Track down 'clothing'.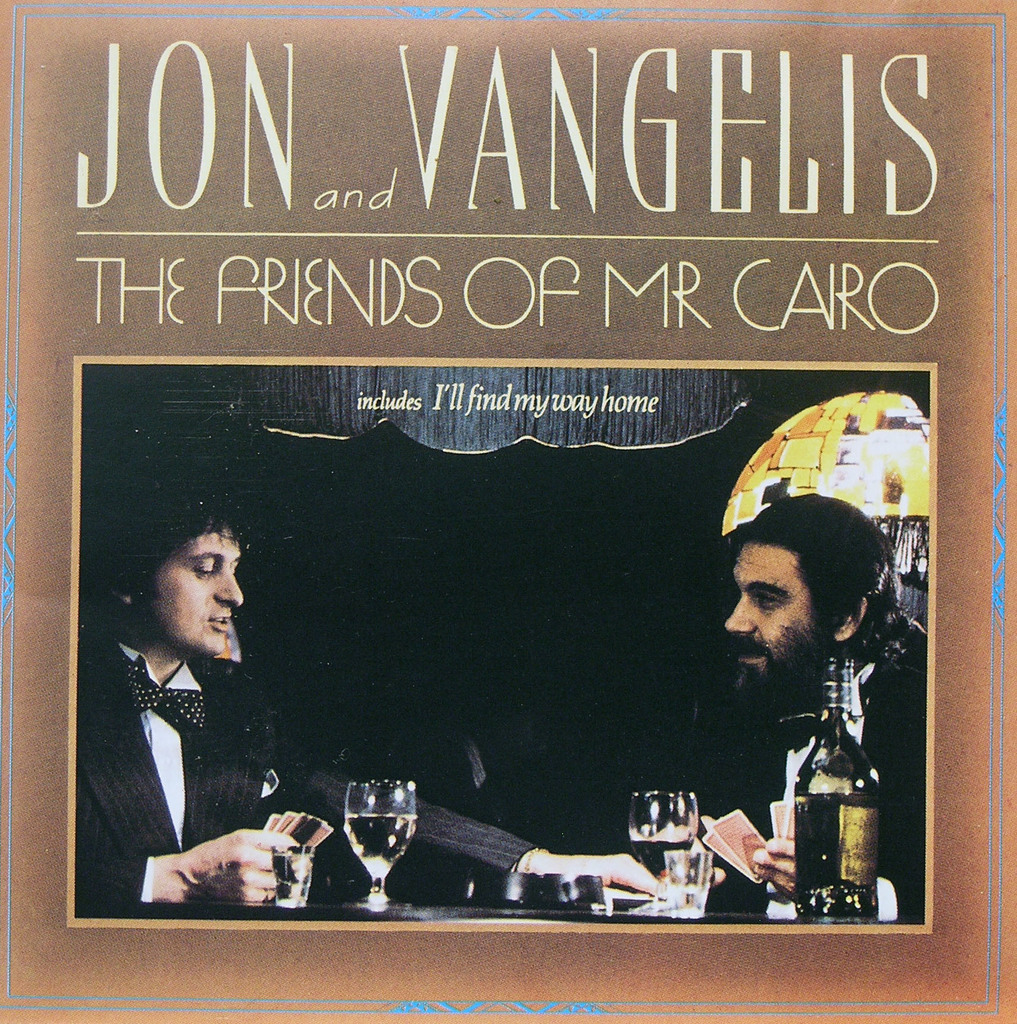
Tracked to 81,631,278,904.
